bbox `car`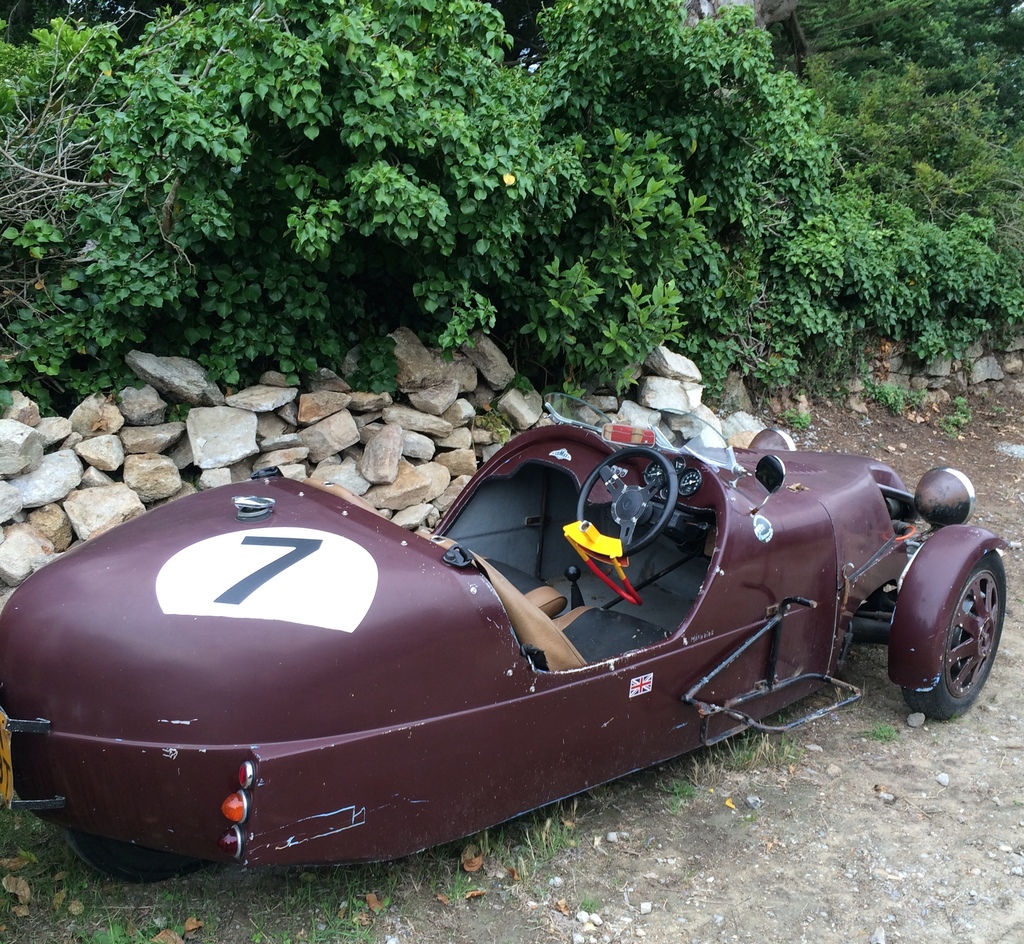
3:419:1012:877
